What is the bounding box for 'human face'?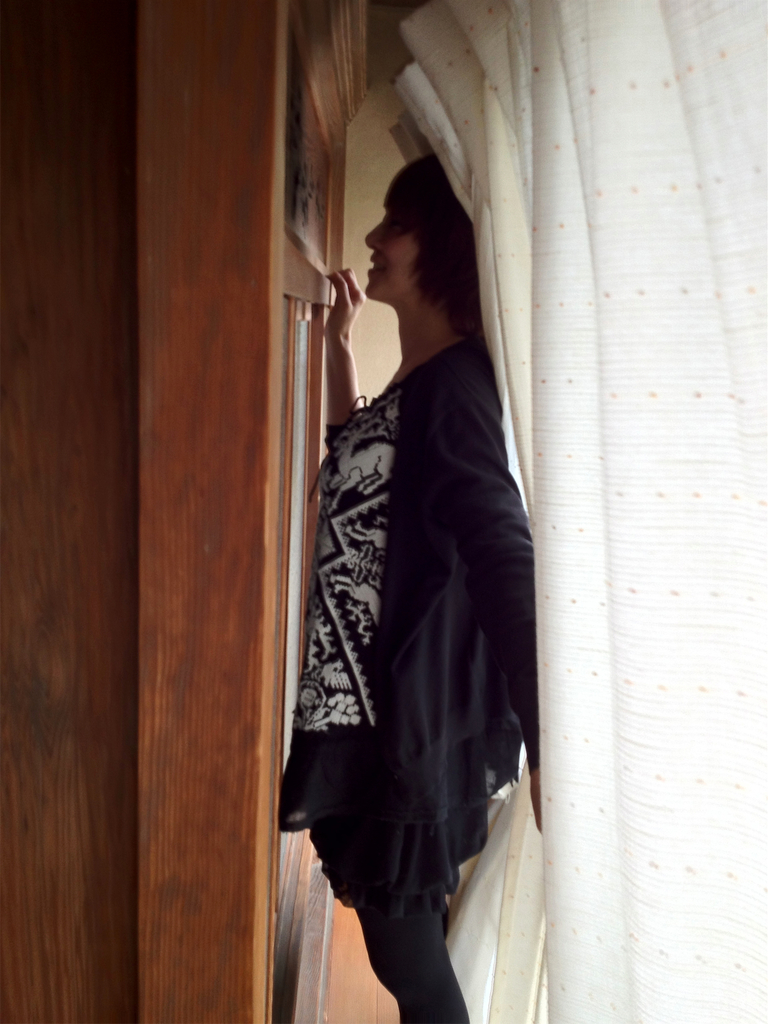
[left=360, top=209, right=410, bottom=304].
